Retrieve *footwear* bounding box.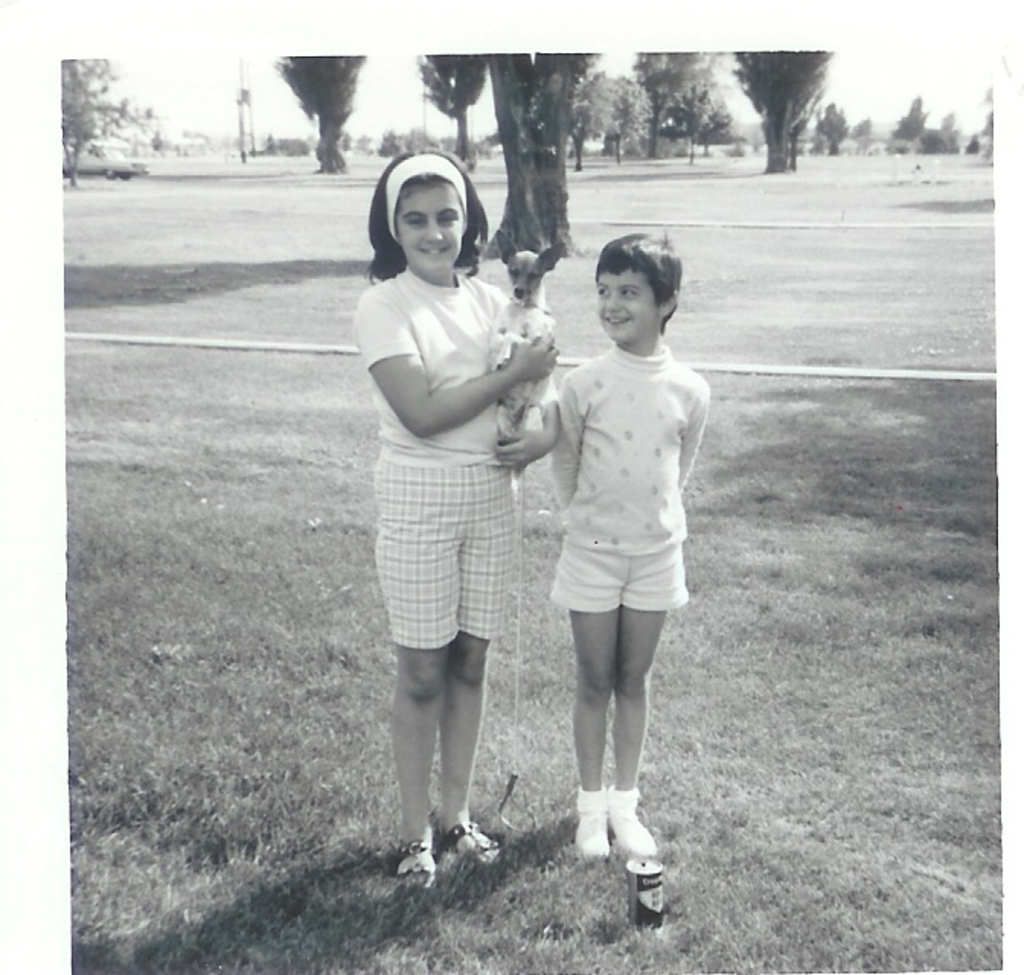
Bounding box: bbox=(574, 791, 608, 856).
